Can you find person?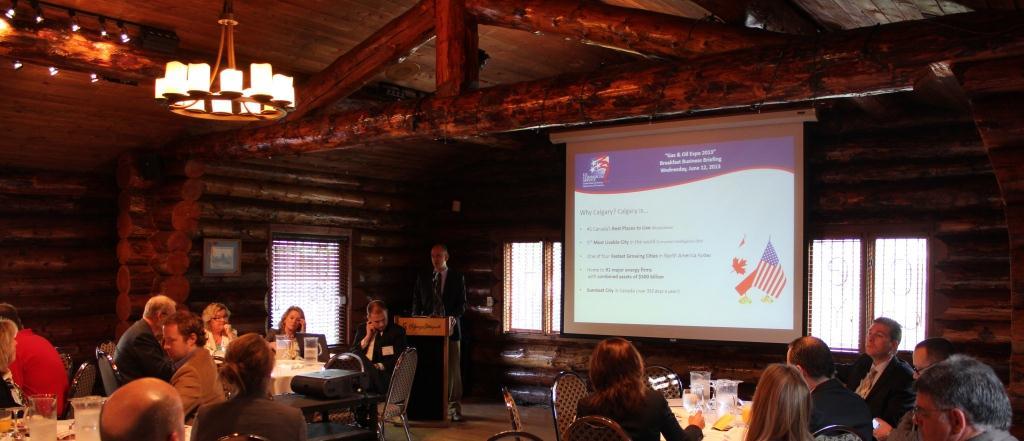
Yes, bounding box: x1=573, y1=322, x2=699, y2=440.
